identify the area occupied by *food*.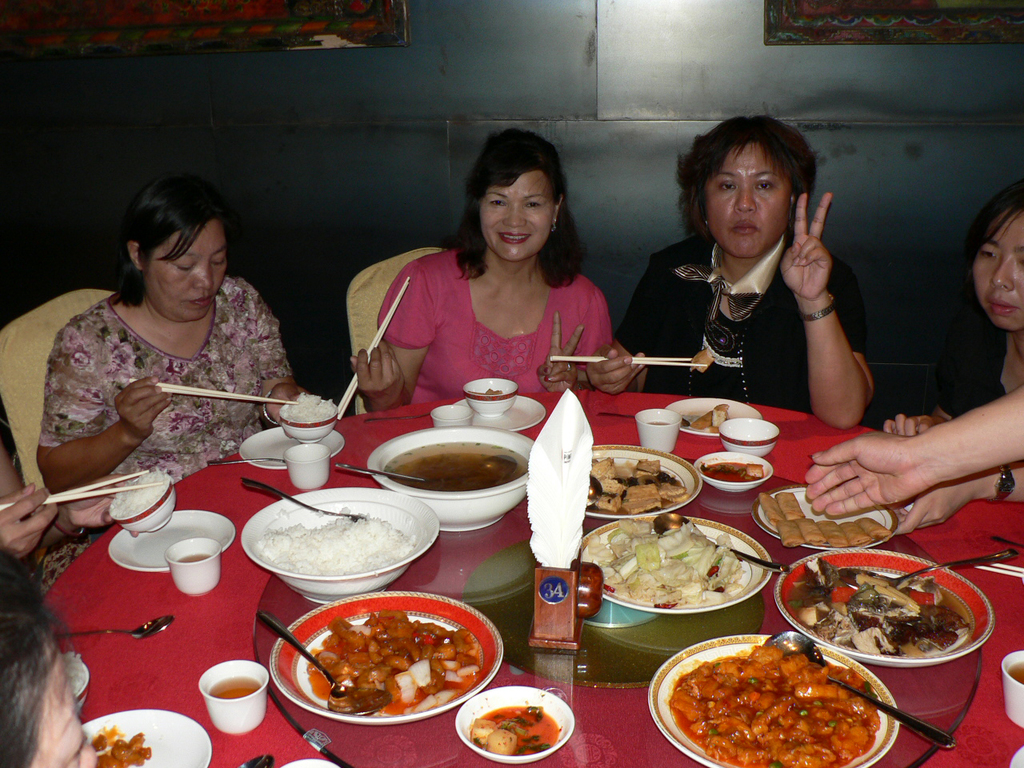
Area: bbox(758, 490, 892, 548).
